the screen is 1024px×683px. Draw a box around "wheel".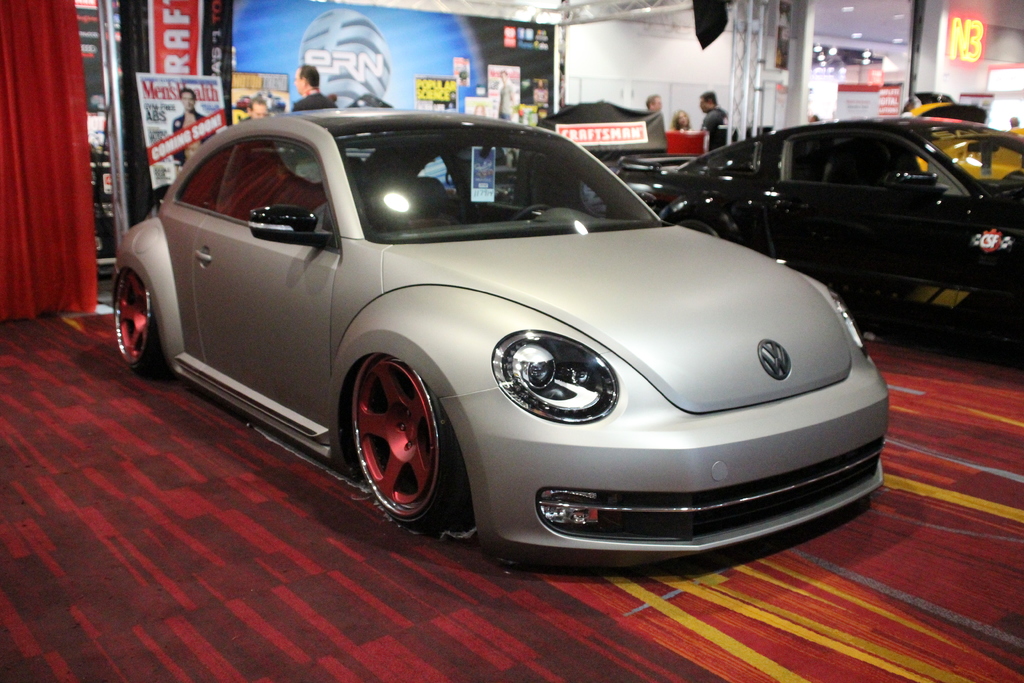
(left=339, top=357, right=465, bottom=536).
